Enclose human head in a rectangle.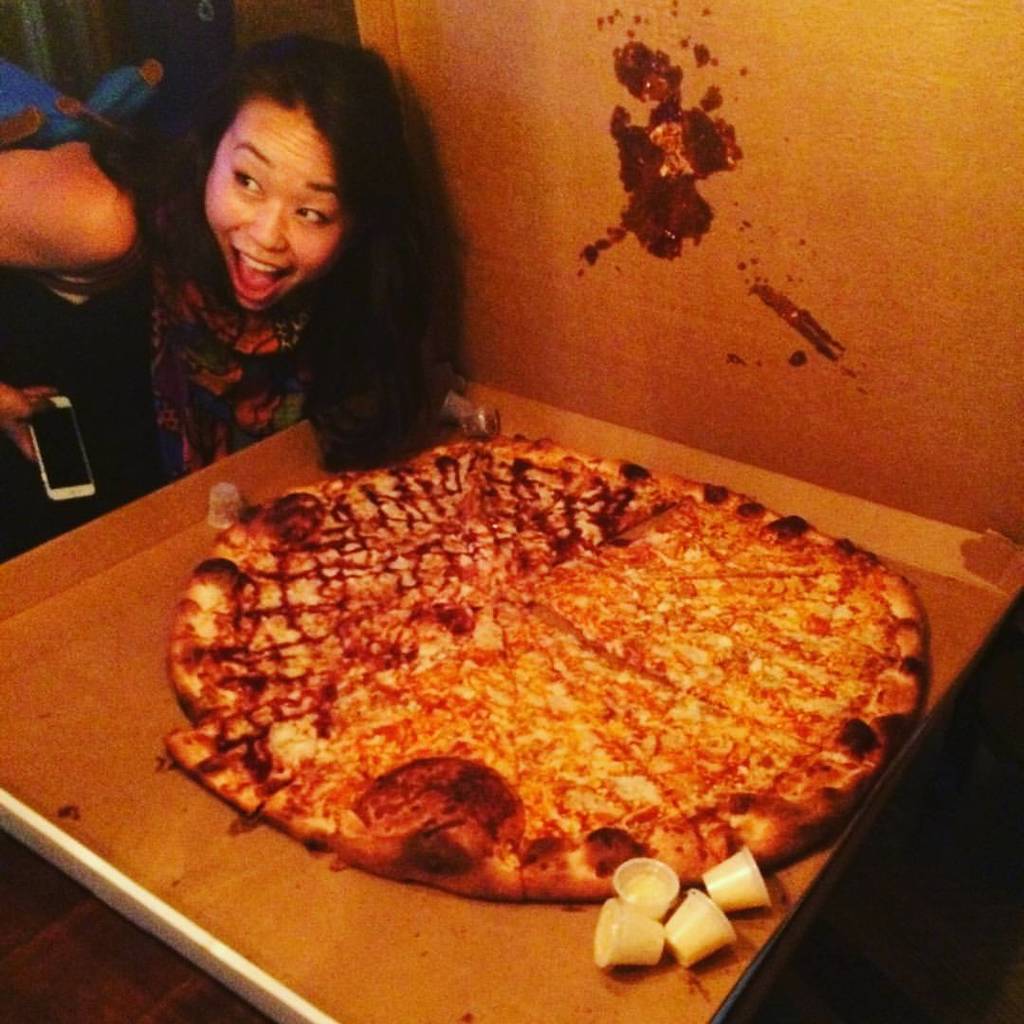
189/37/419/313.
